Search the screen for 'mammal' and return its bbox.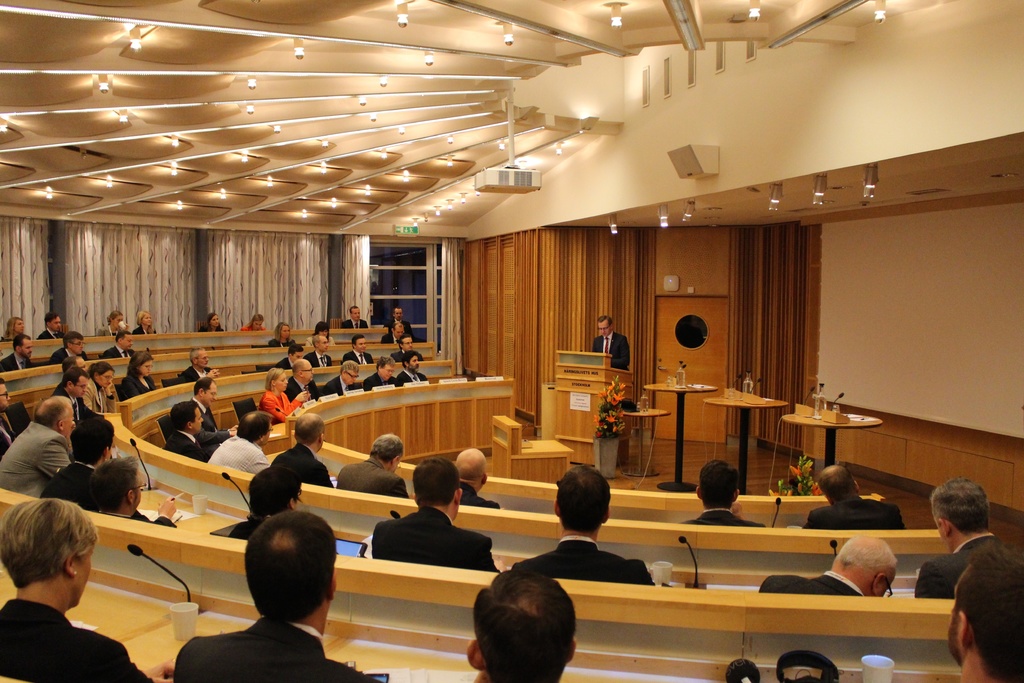
Found: {"left": 0, "top": 397, "right": 76, "bottom": 499}.
